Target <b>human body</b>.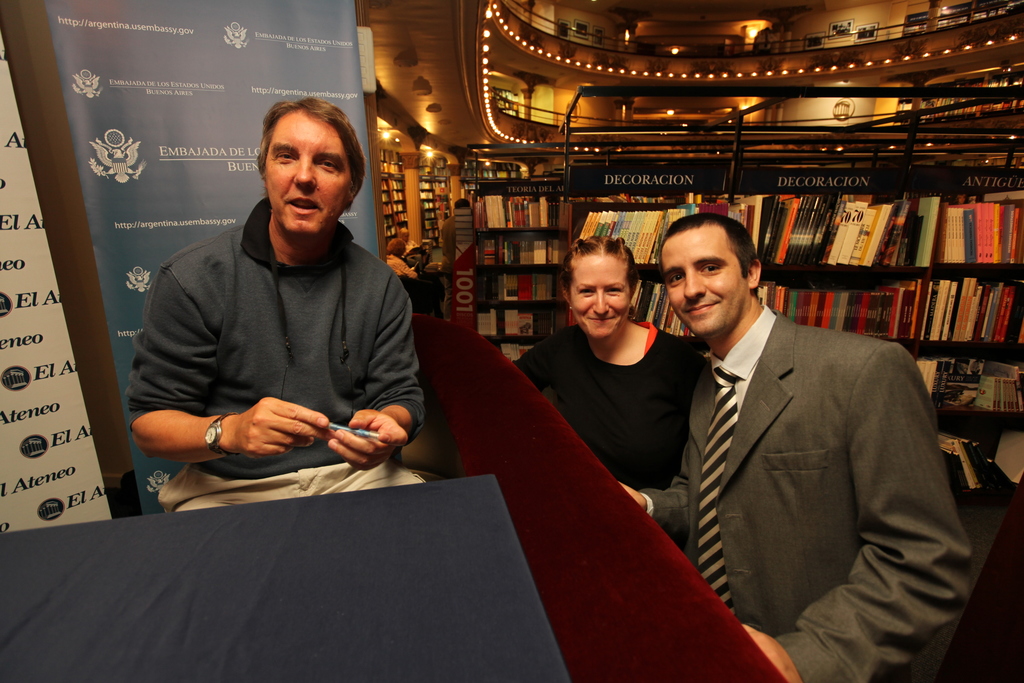
Target region: box(517, 233, 701, 492).
